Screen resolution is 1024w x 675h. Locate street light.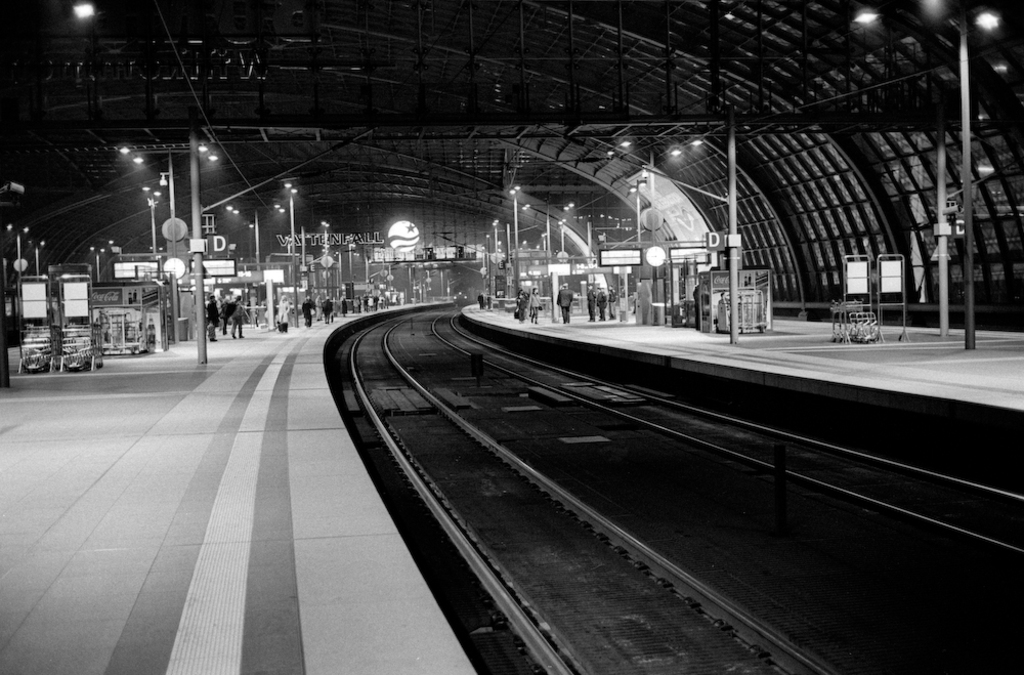
bbox(623, 178, 645, 244).
